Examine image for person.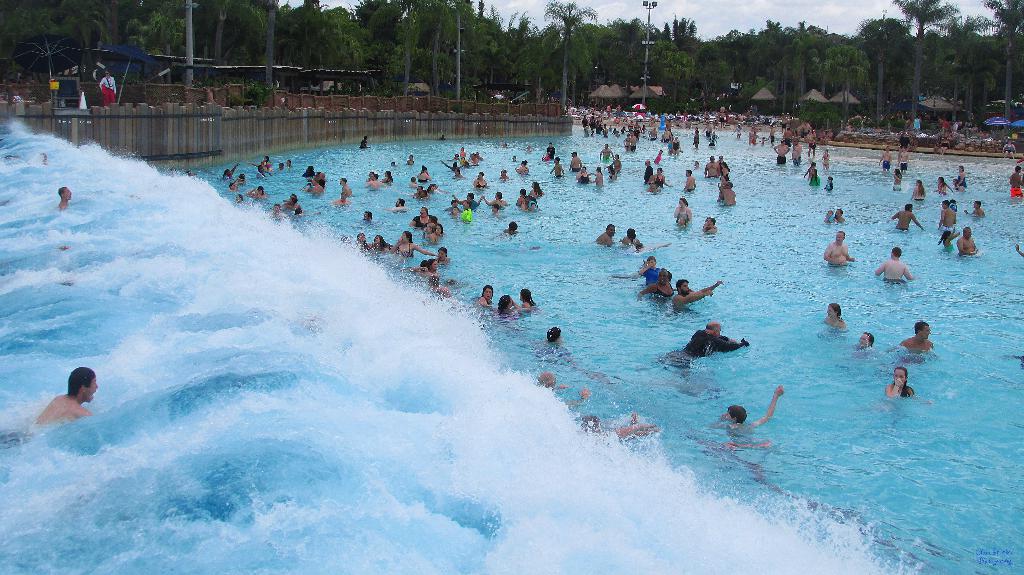
Examination result: <bbox>493, 293, 521, 317</bbox>.
